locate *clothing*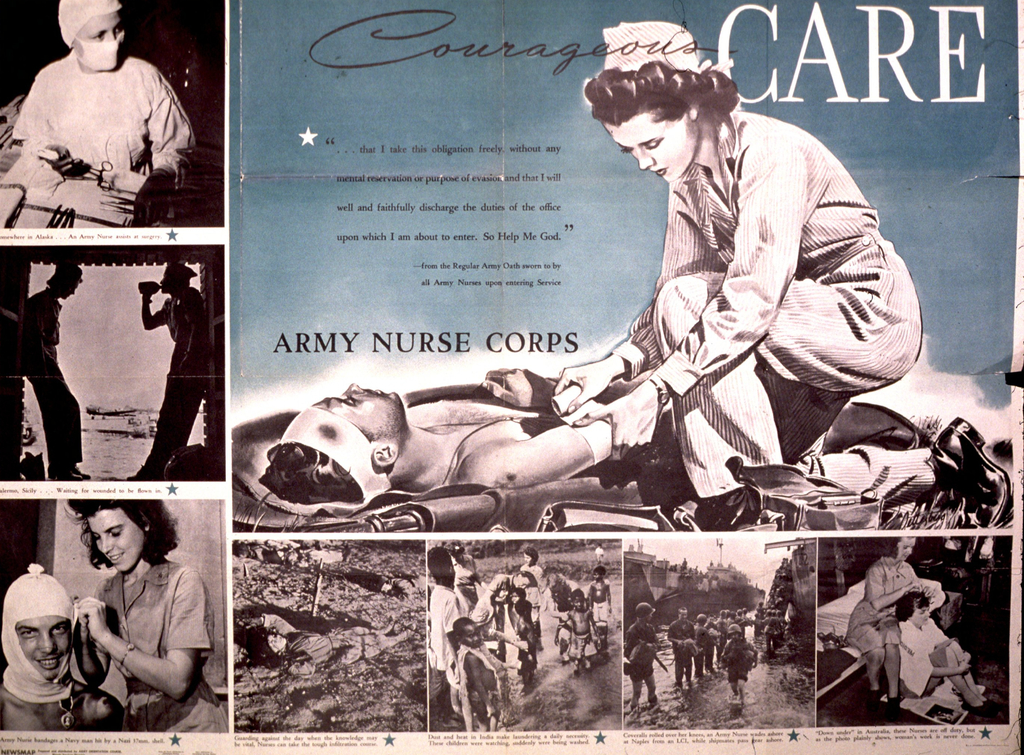
(765,621,781,644)
